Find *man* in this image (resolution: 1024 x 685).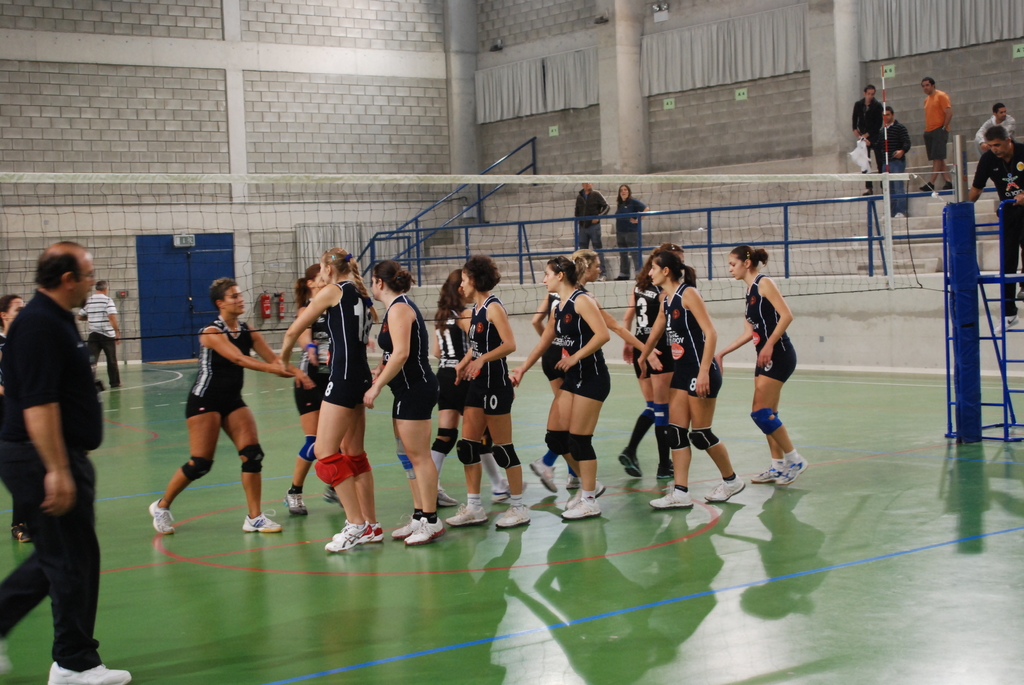
BBox(976, 100, 1018, 152).
